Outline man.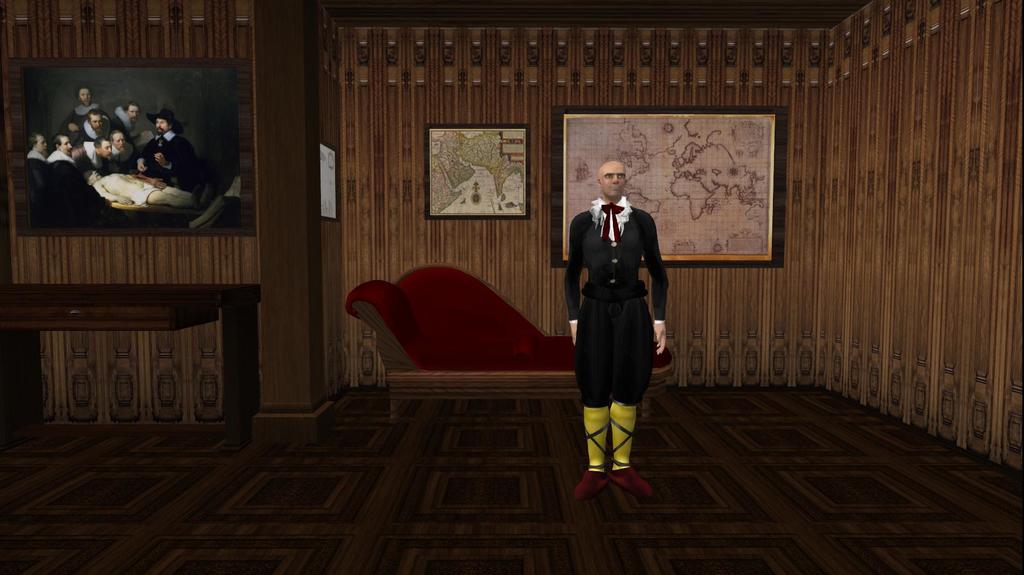
Outline: x1=563, y1=152, x2=674, y2=479.
